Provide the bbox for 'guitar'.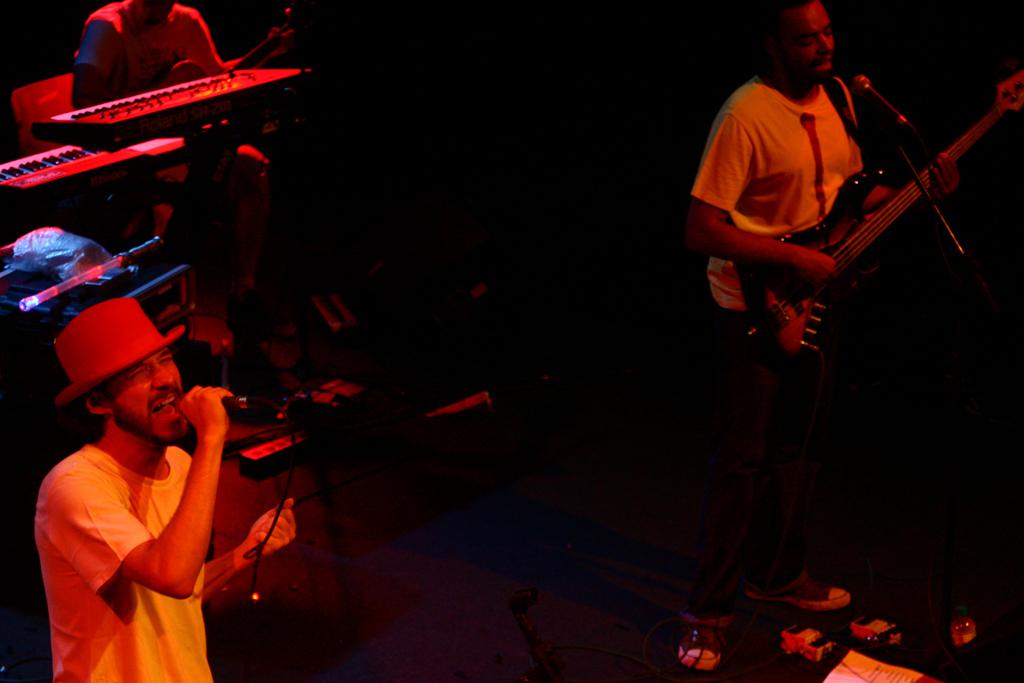
<bbox>771, 95, 994, 352</bbox>.
